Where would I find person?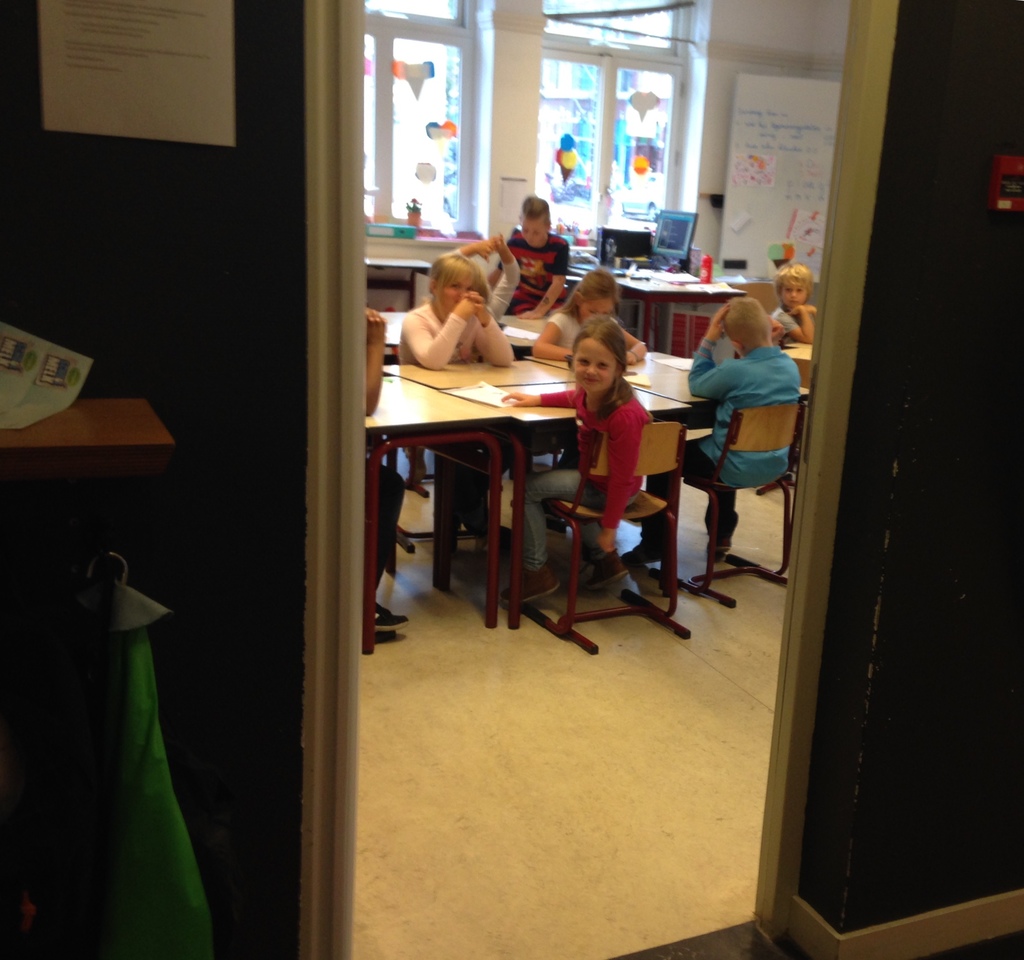
At detection(530, 266, 648, 362).
